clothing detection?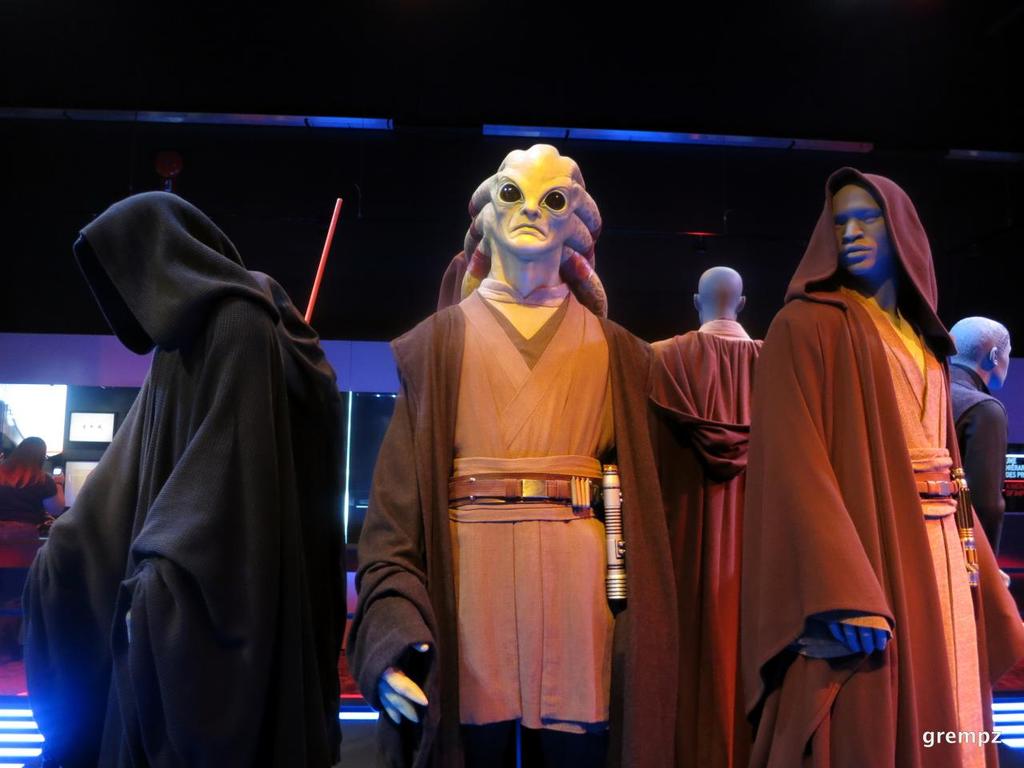
(x1=2, y1=446, x2=90, y2=652)
